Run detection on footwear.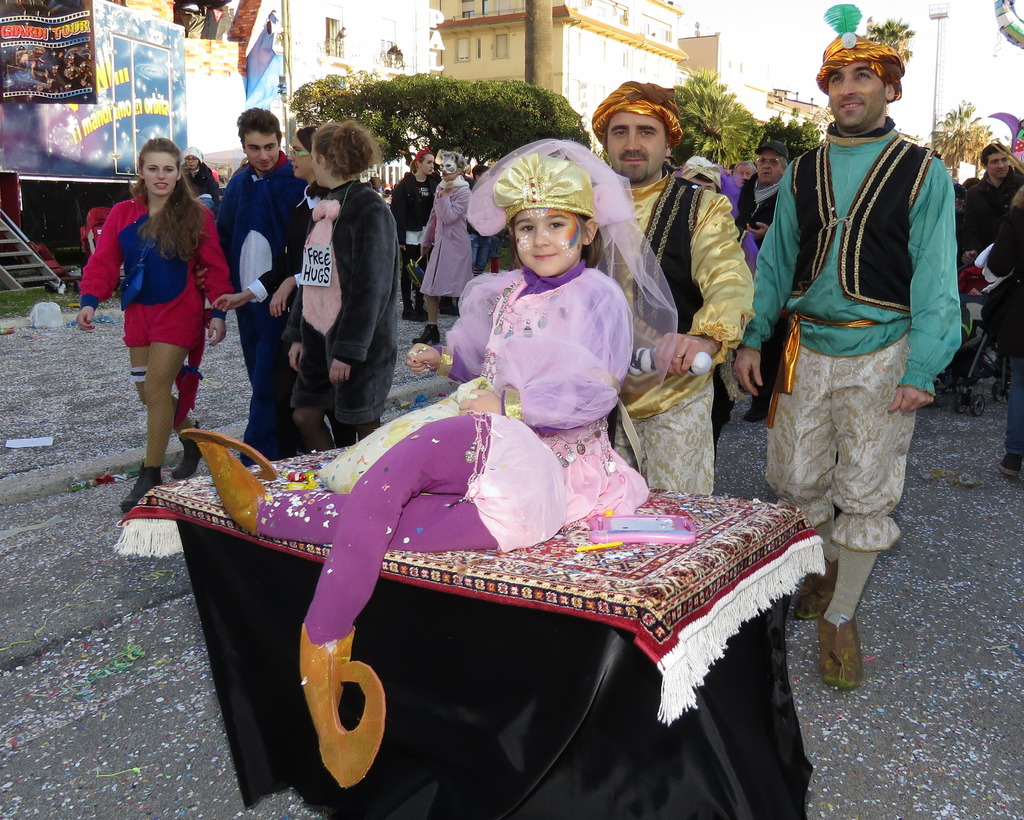
Result: 413, 321, 446, 347.
